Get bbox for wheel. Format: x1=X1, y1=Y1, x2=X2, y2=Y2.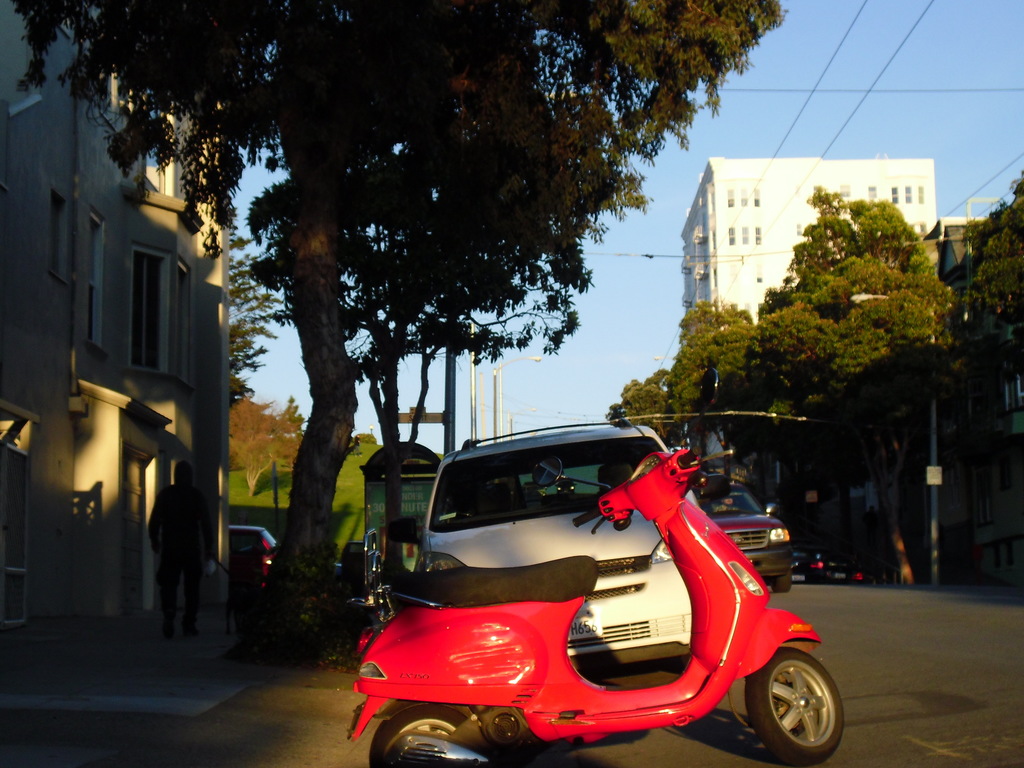
x1=751, y1=660, x2=840, y2=756.
